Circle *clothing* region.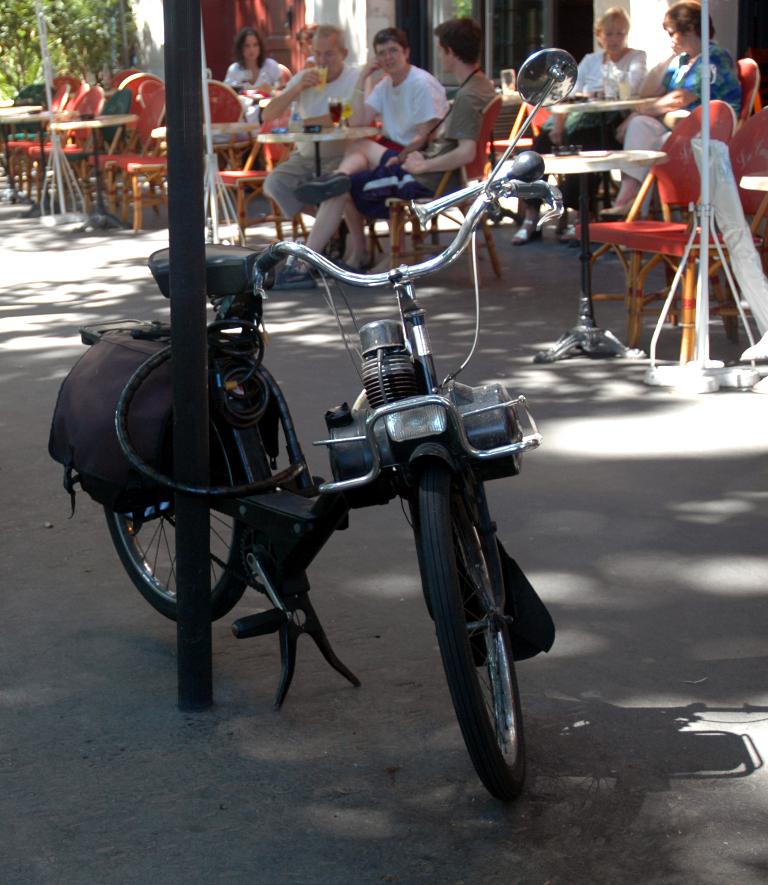
Region: Rect(259, 61, 368, 216).
